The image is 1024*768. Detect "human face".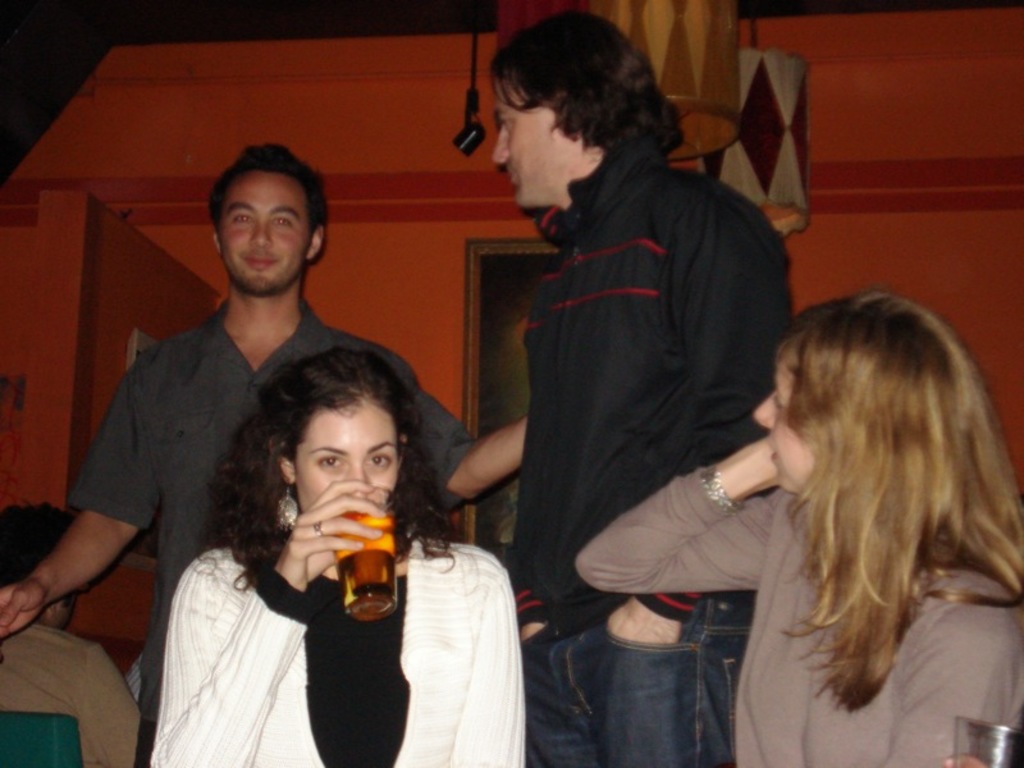
Detection: 751,360,817,495.
